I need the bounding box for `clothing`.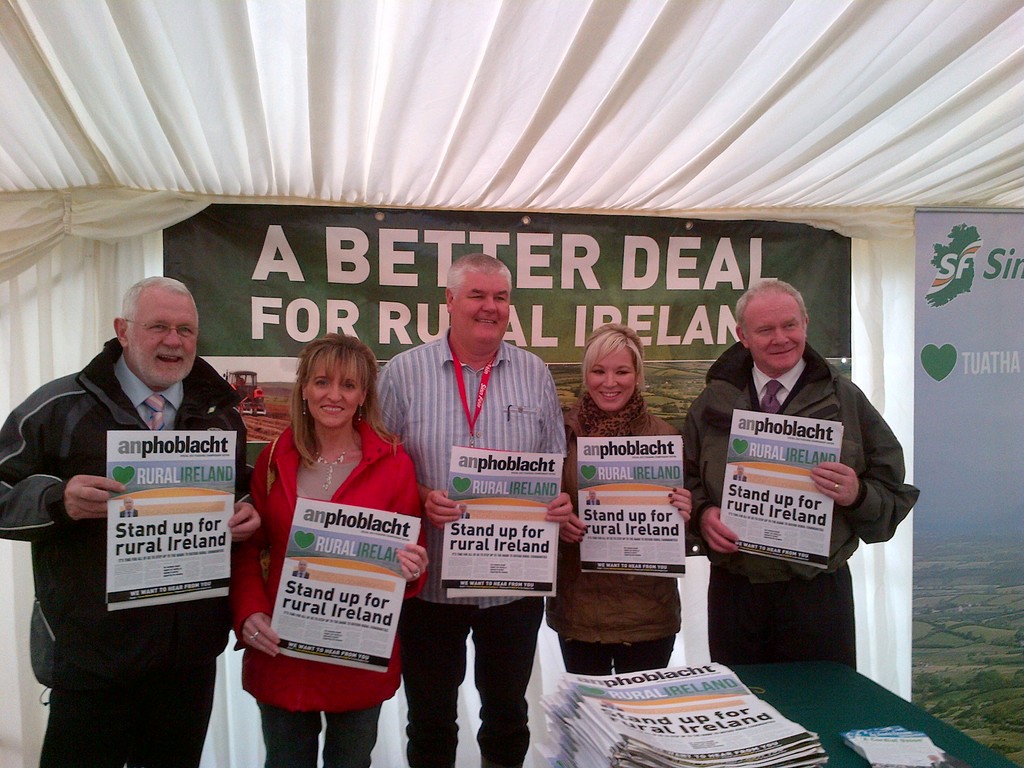
Here it is: [left=678, top=337, right=922, bottom=669].
